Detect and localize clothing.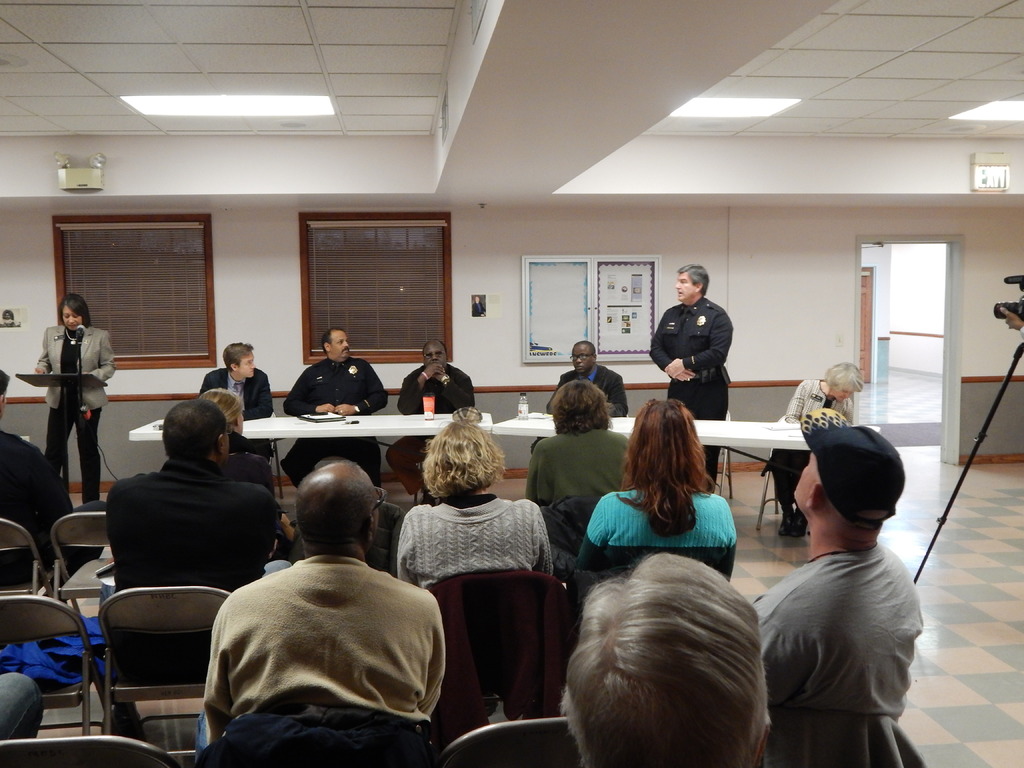
Localized at l=389, t=492, r=558, b=590.
